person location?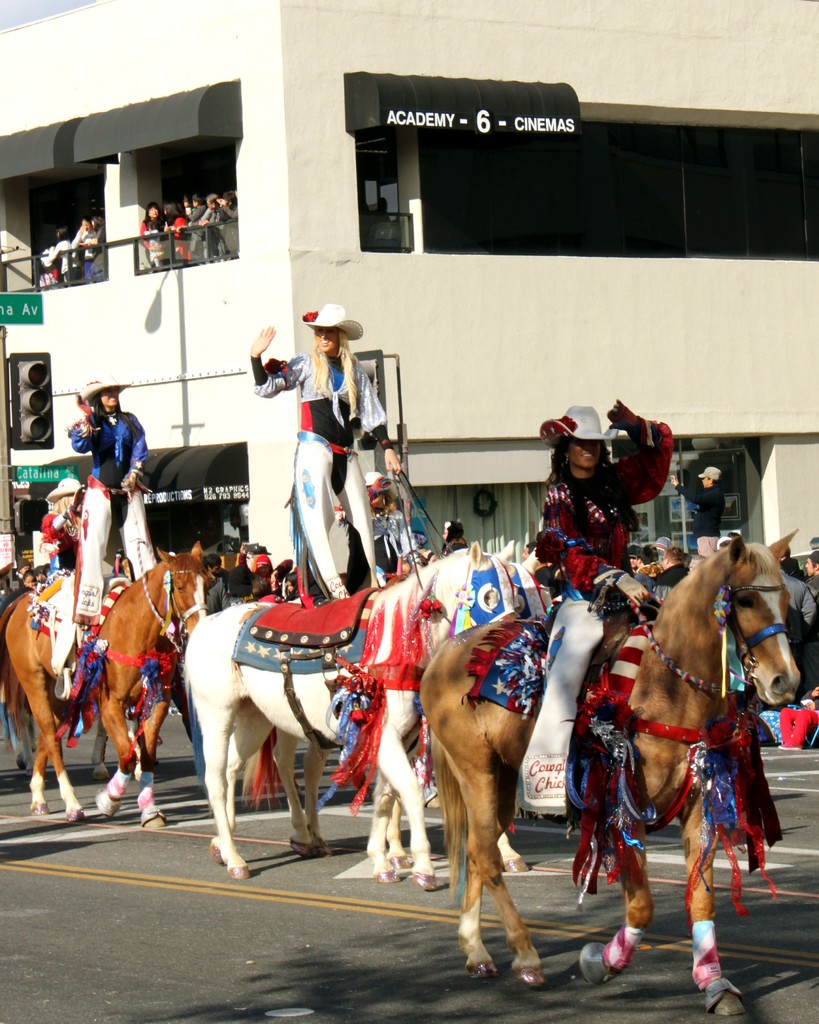
{"left": 787, "top": 547, "right": 818, "bottom": 659}
